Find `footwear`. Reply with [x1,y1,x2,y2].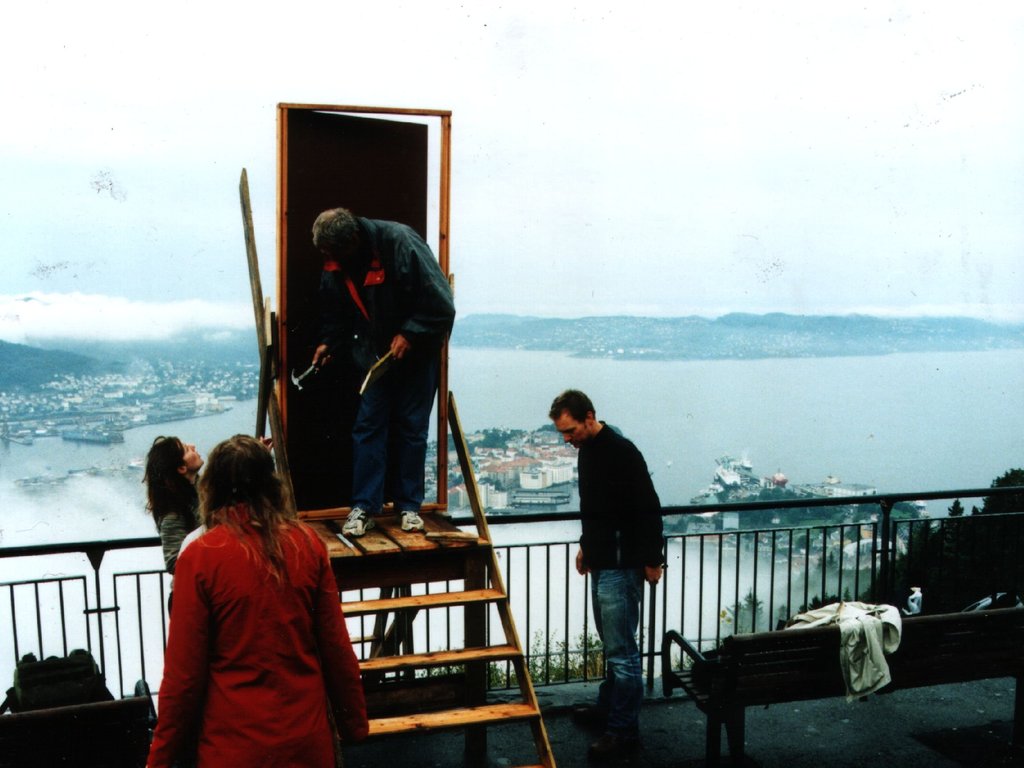
[401,506,420,532].
